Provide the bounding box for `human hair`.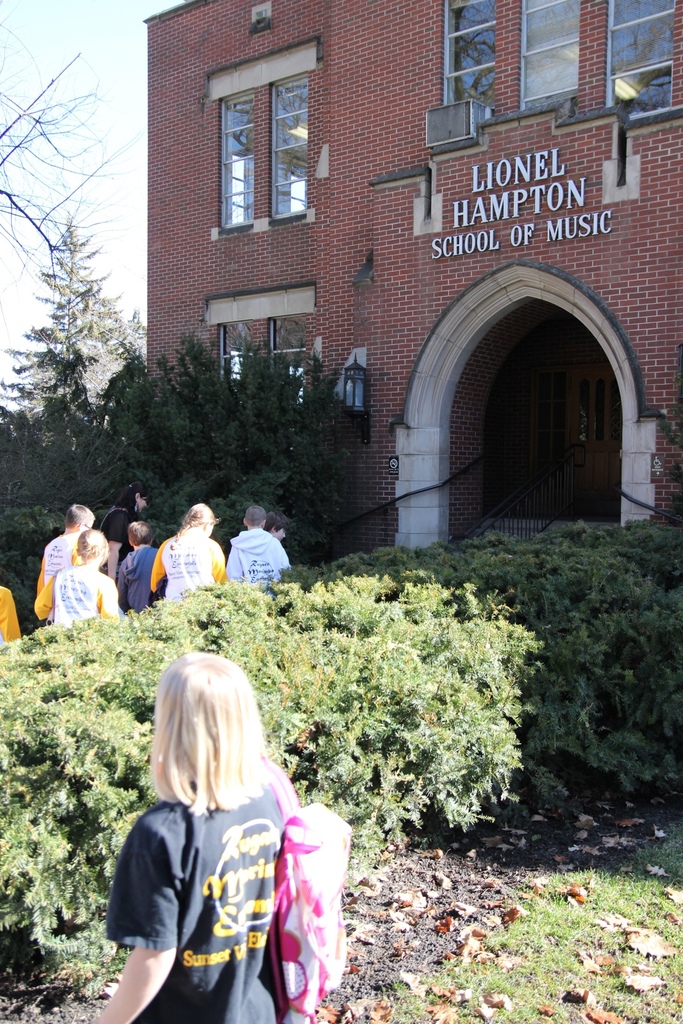
bbox=[183, 502, 216, 525].
